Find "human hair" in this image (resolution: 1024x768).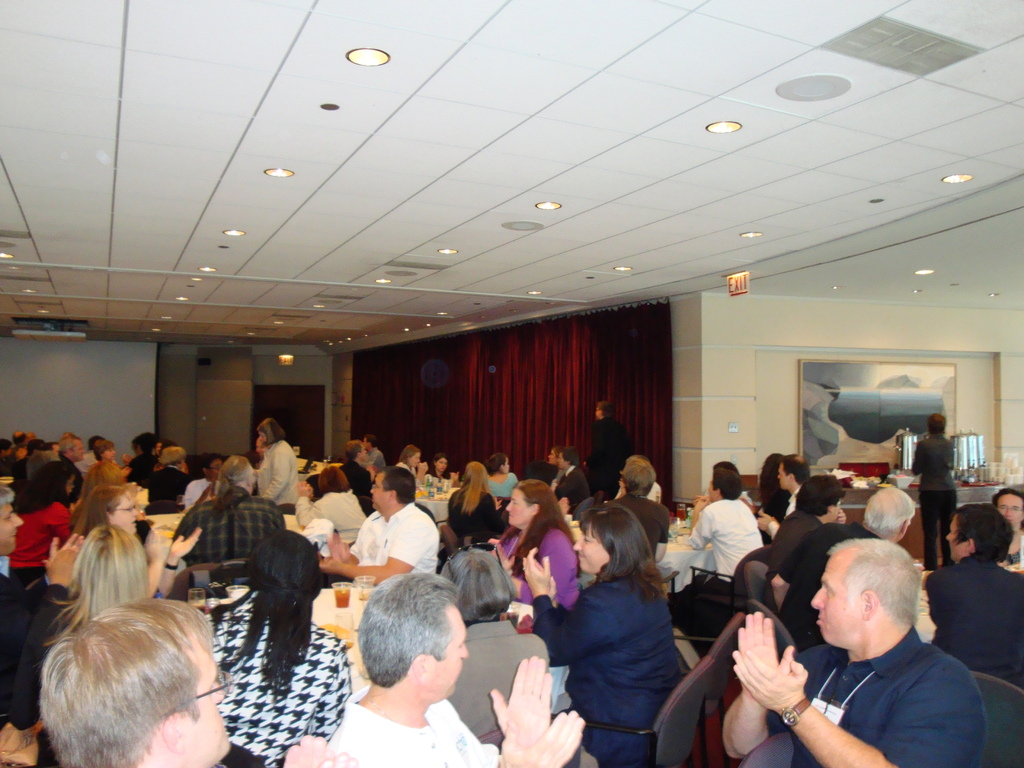
(left=489, top=452, right=506, bottom=476).
